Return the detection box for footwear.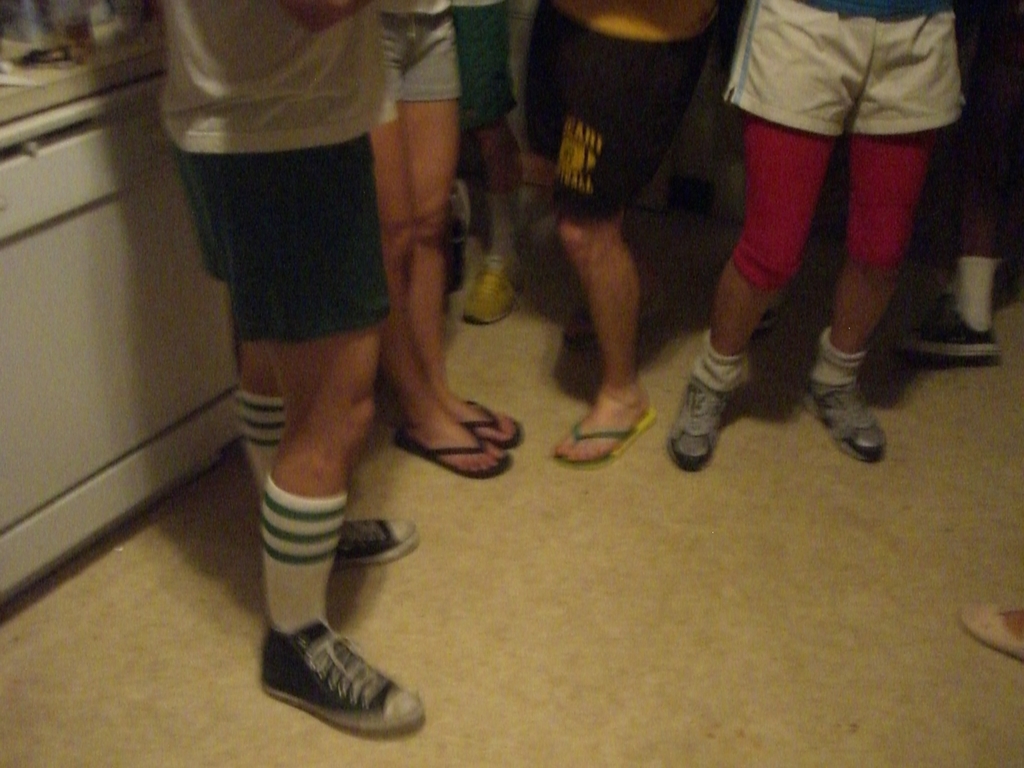
(left=463, top=252, right=535, bottom=323).
